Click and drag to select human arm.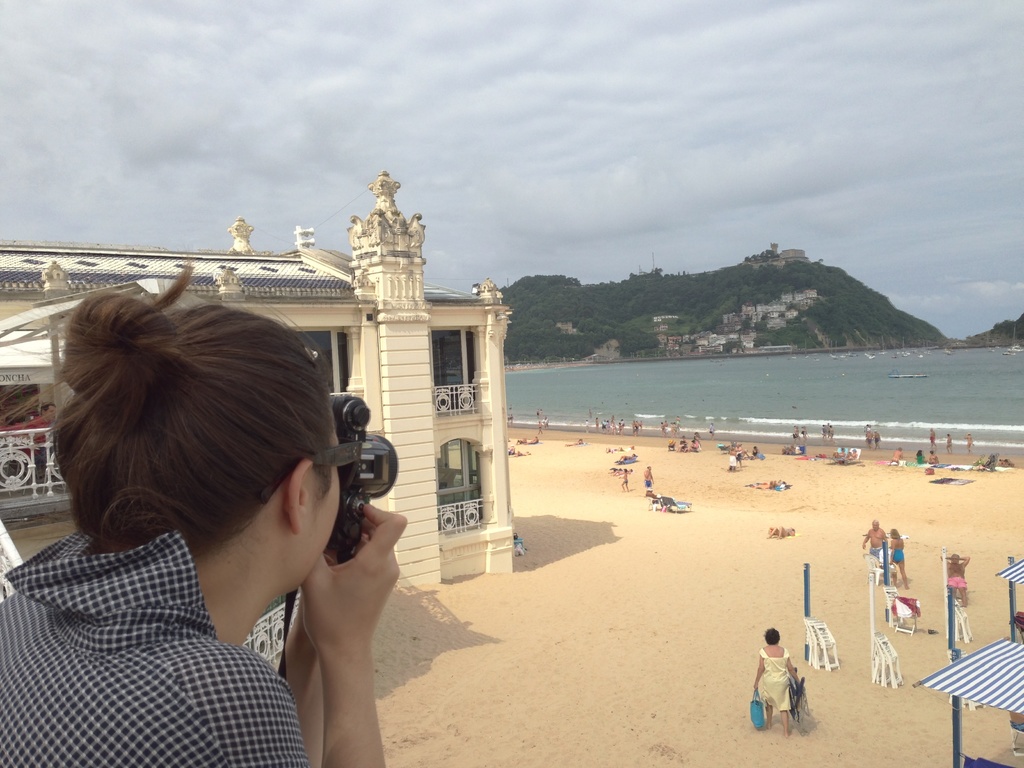
Selection: Rect(644, 468, 653, 478).
